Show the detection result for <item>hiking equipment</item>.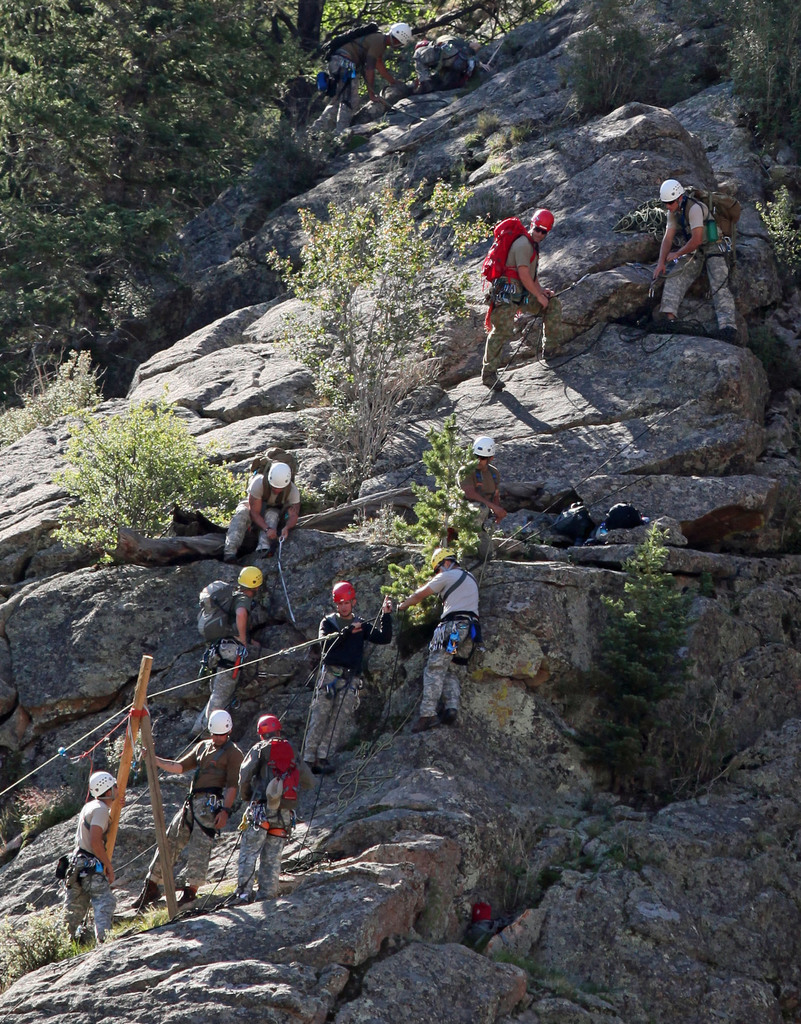
(x1=687, y1=188, x2=720, y2=239).
